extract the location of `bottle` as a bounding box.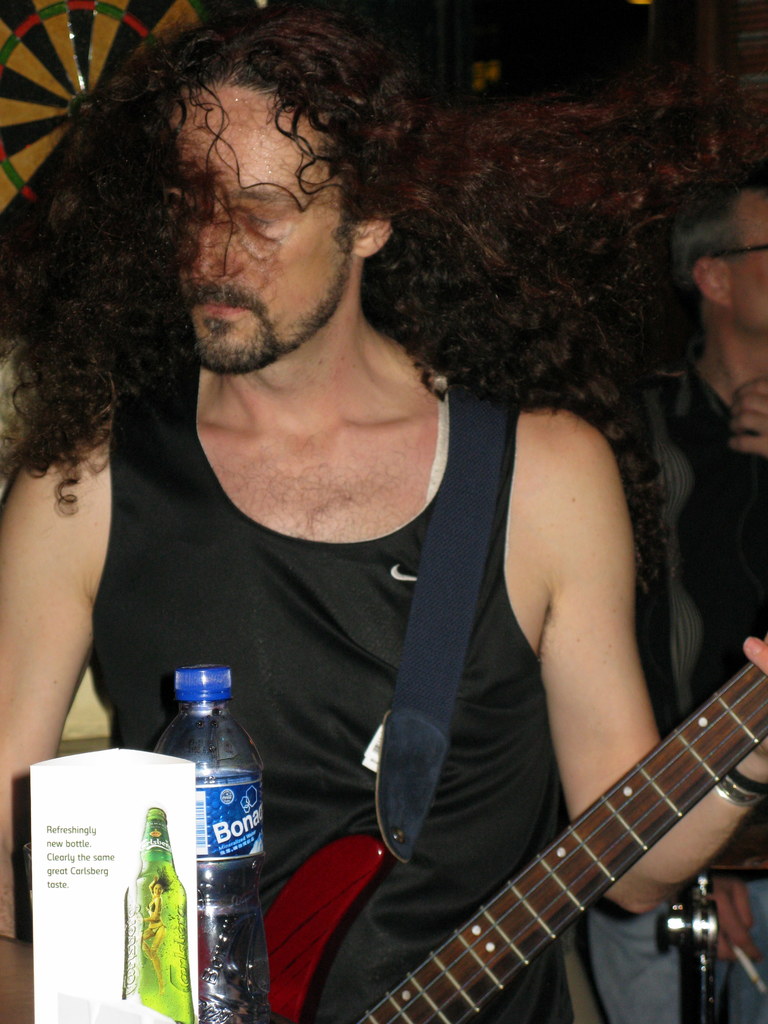
{"x1": 154, "y1": 663, "x2": 278, "y2": 976}.
